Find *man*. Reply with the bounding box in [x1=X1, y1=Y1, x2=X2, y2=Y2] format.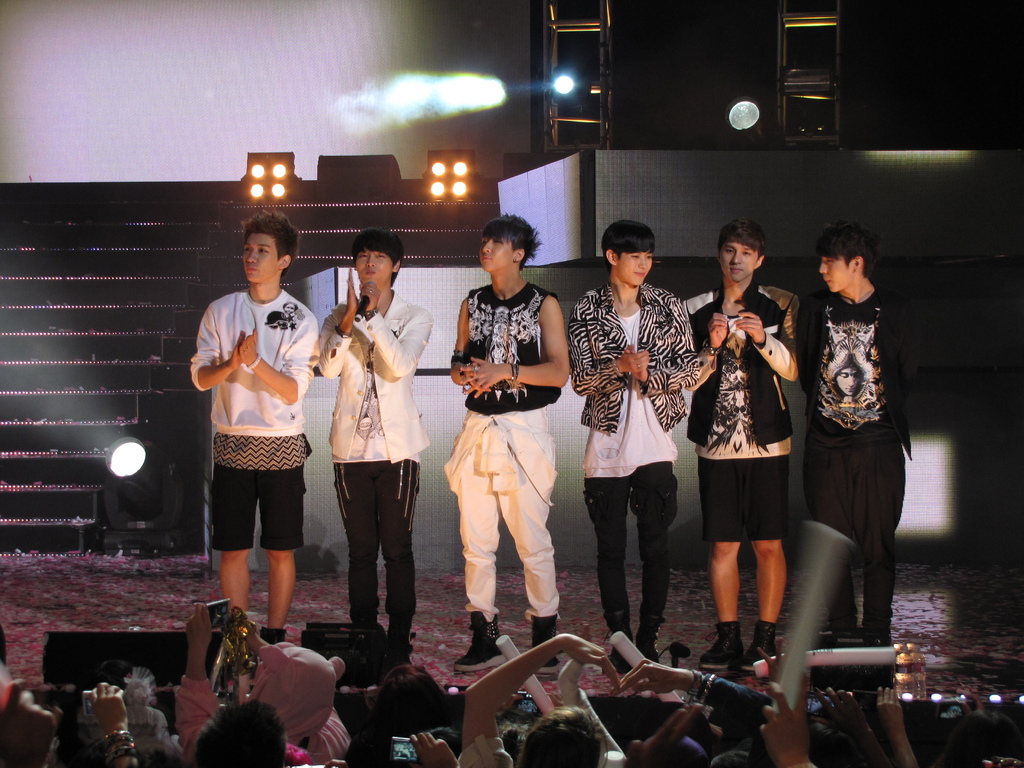
[x1=686, y1=219, x2=800, y2=675].
